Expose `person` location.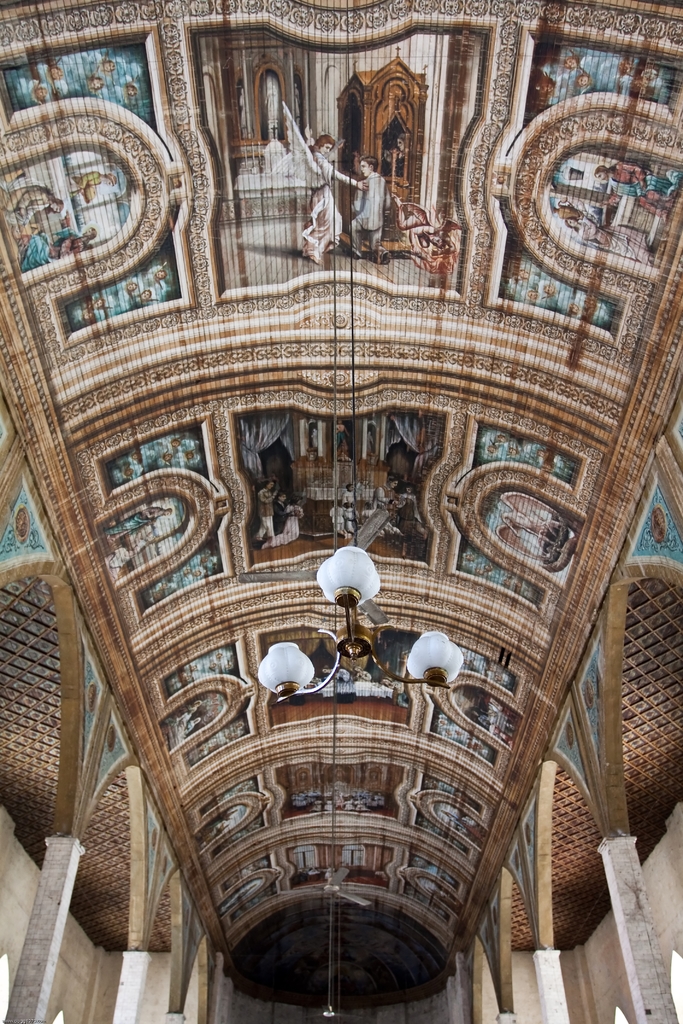
Exposed at BBox(388, 133, 407, 182).
